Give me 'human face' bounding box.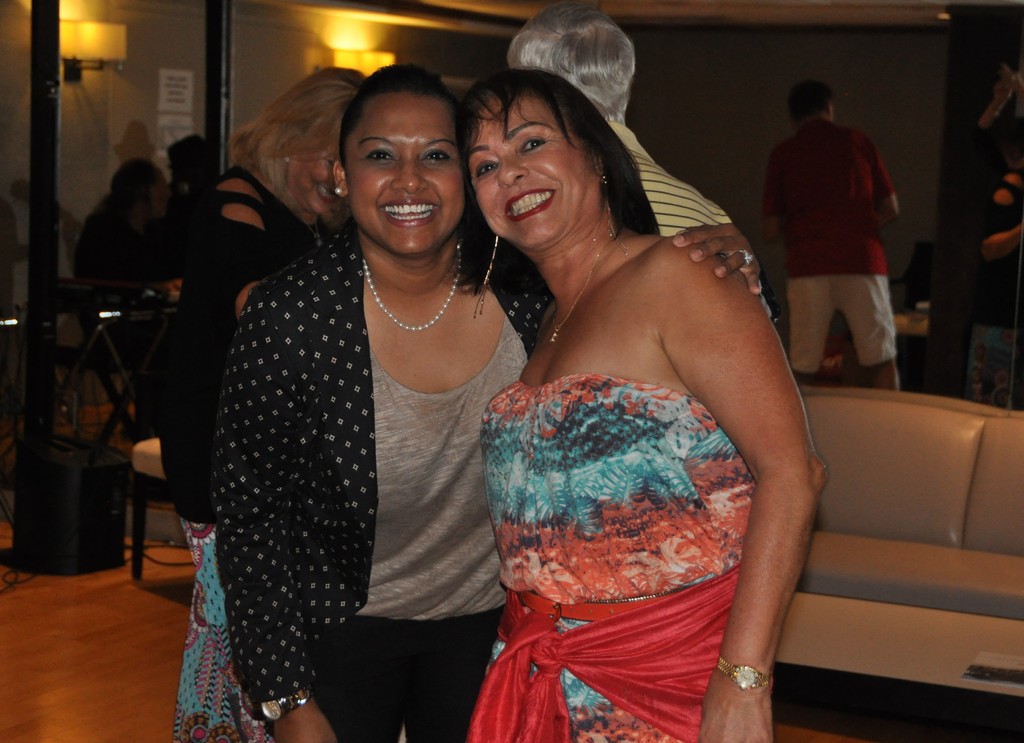
286,135,342,216.
